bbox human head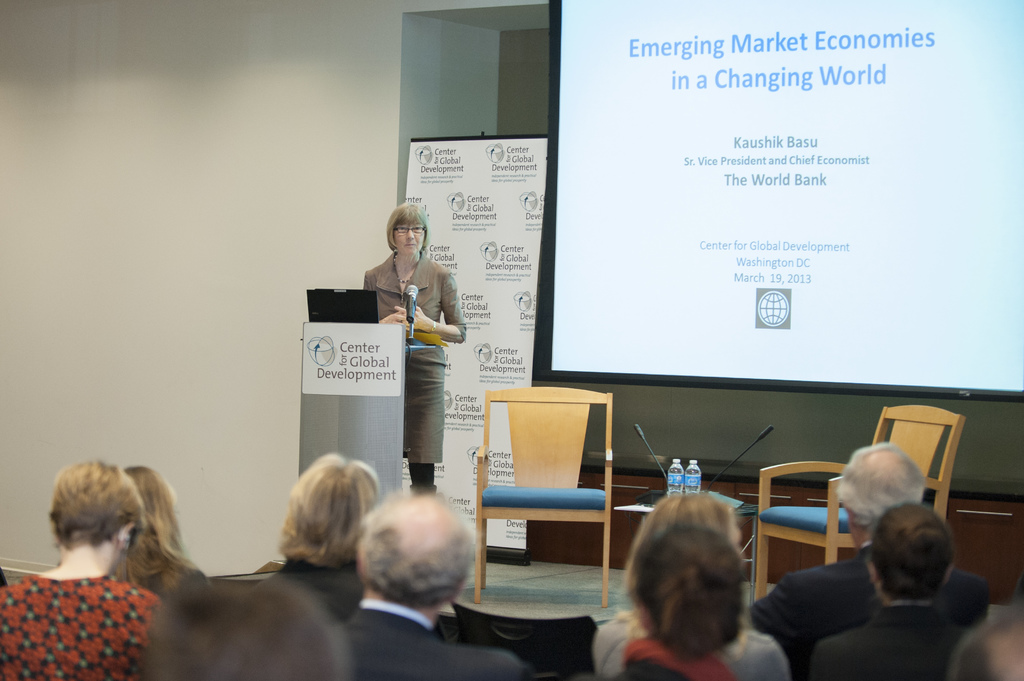
BBox(48, 463, 145, 575)
